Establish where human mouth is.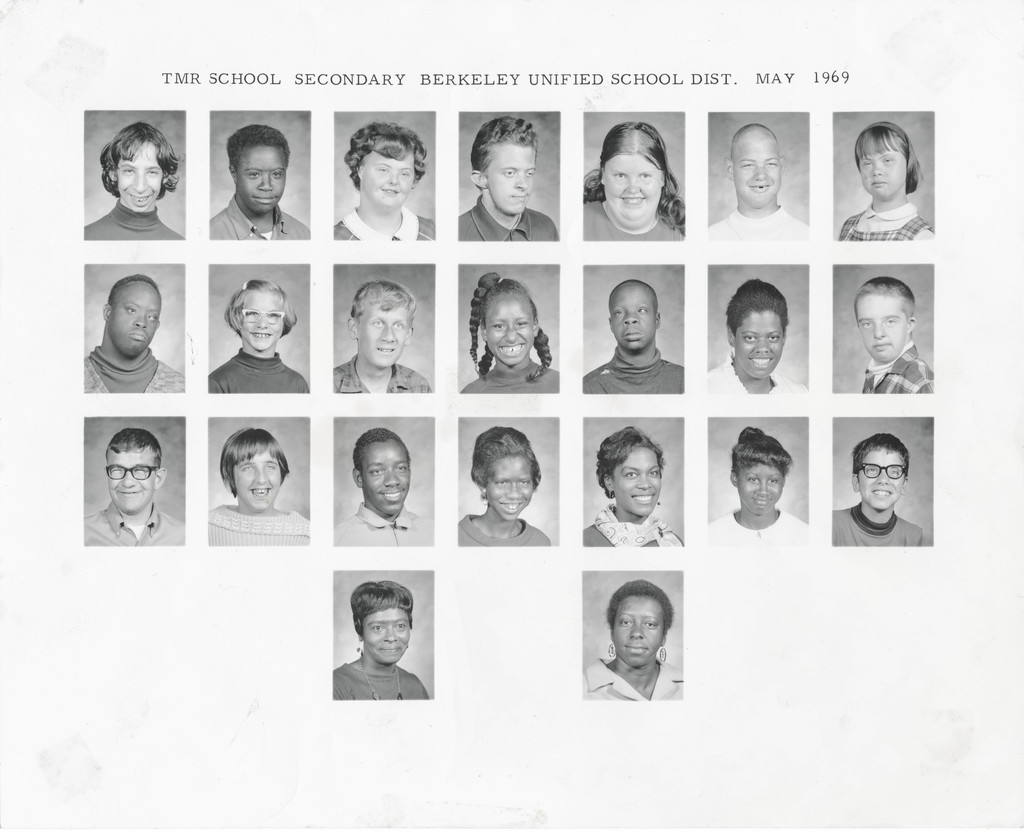
Established at (left=252, top=333, right=271, bottom=340).
